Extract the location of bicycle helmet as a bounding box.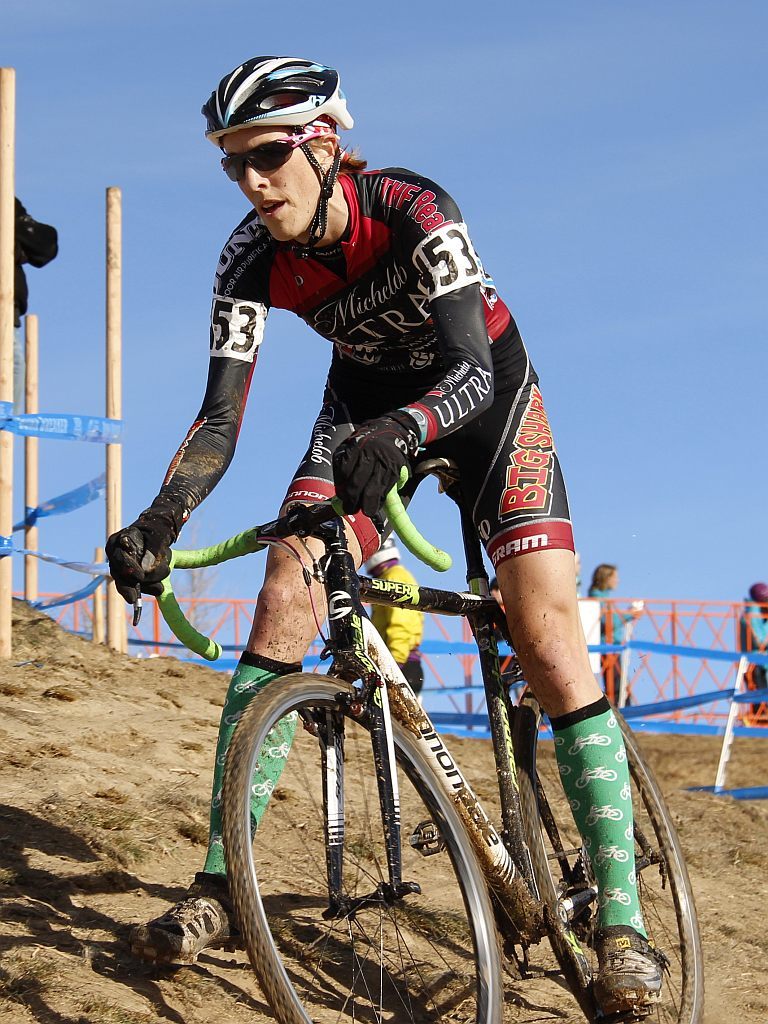
left=207, top=53, right=351, bottom=239.
